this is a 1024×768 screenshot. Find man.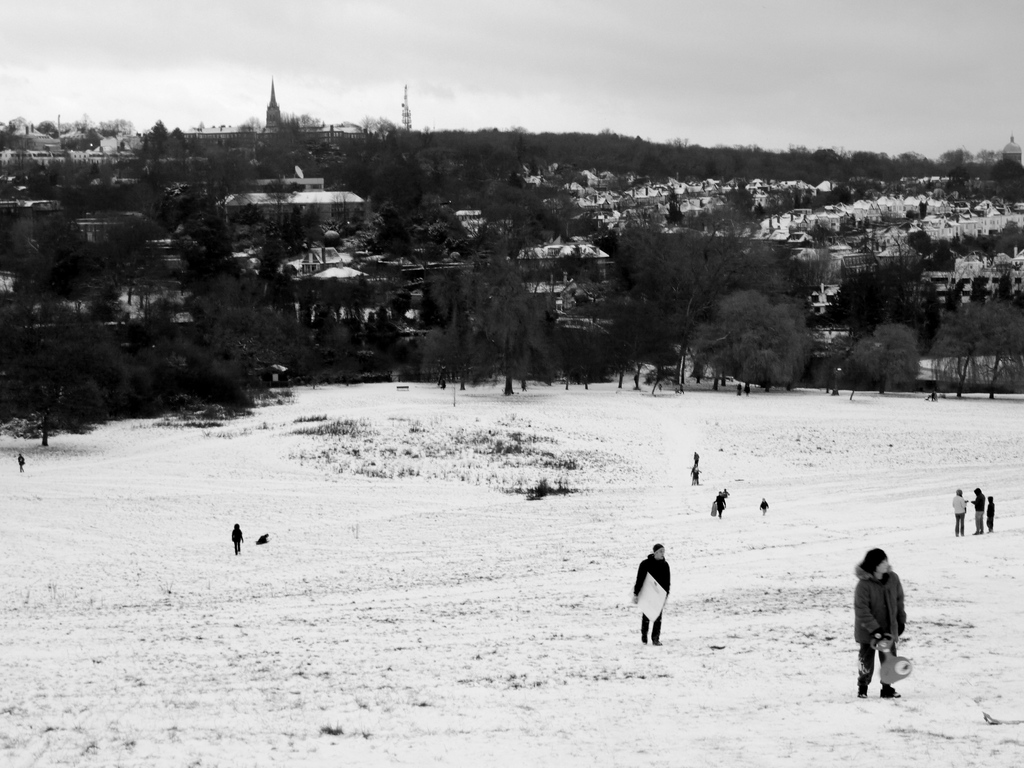
Bounding box: locate(635, 538, 672, 648).
